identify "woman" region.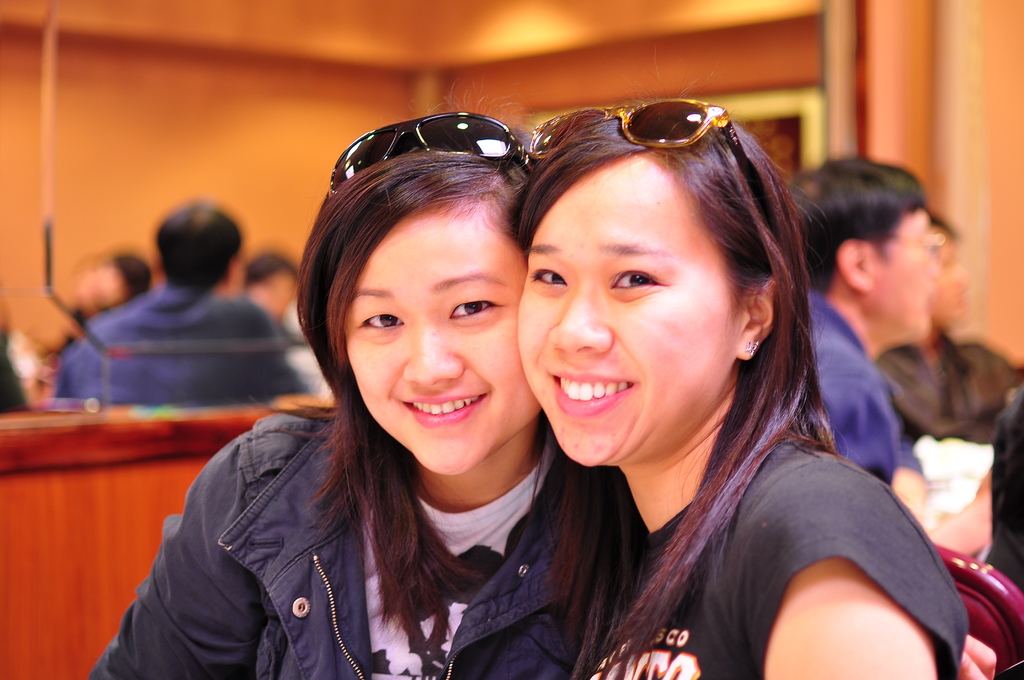
Region: 488 102 975 679.
